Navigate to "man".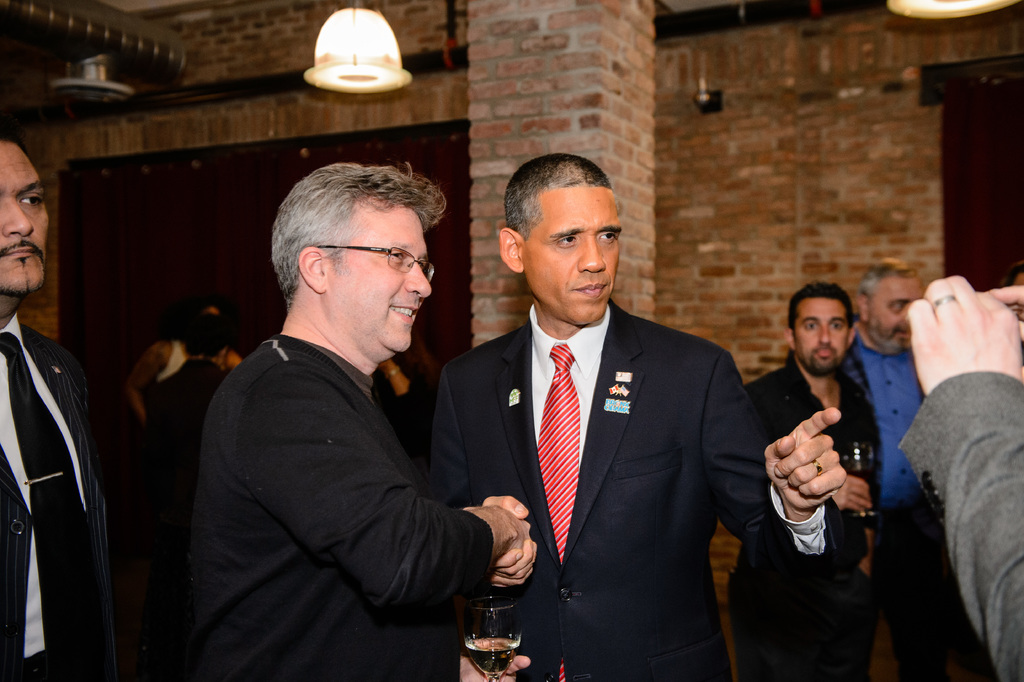
Navigation target: [x1=0, y1=120, x2=135, y2=681].
